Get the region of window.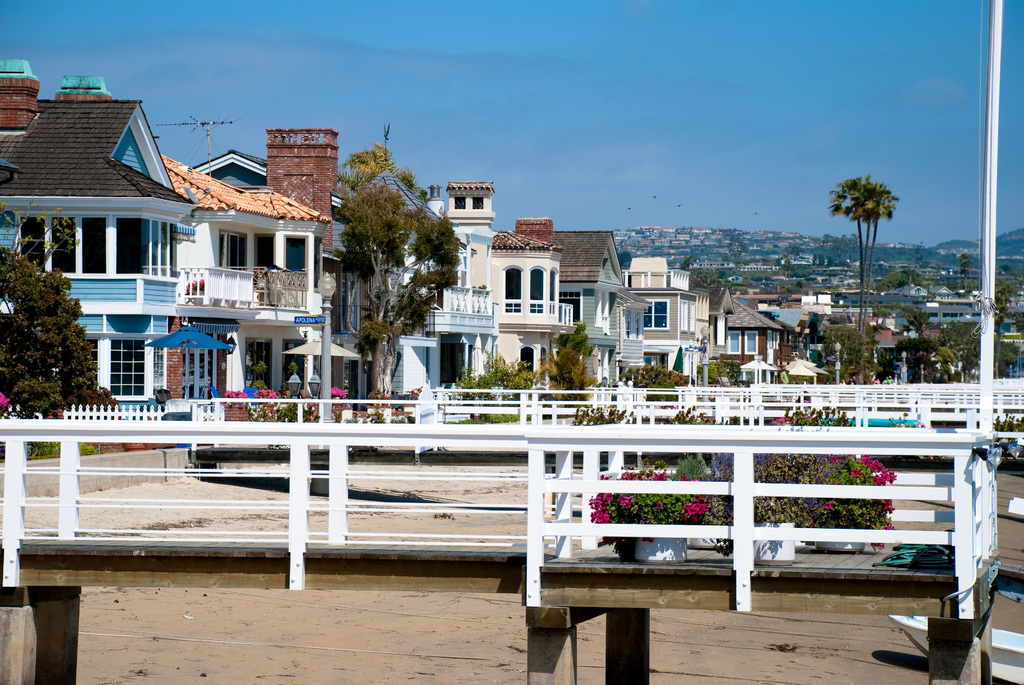
bbox(22, 218, 45, 276).
